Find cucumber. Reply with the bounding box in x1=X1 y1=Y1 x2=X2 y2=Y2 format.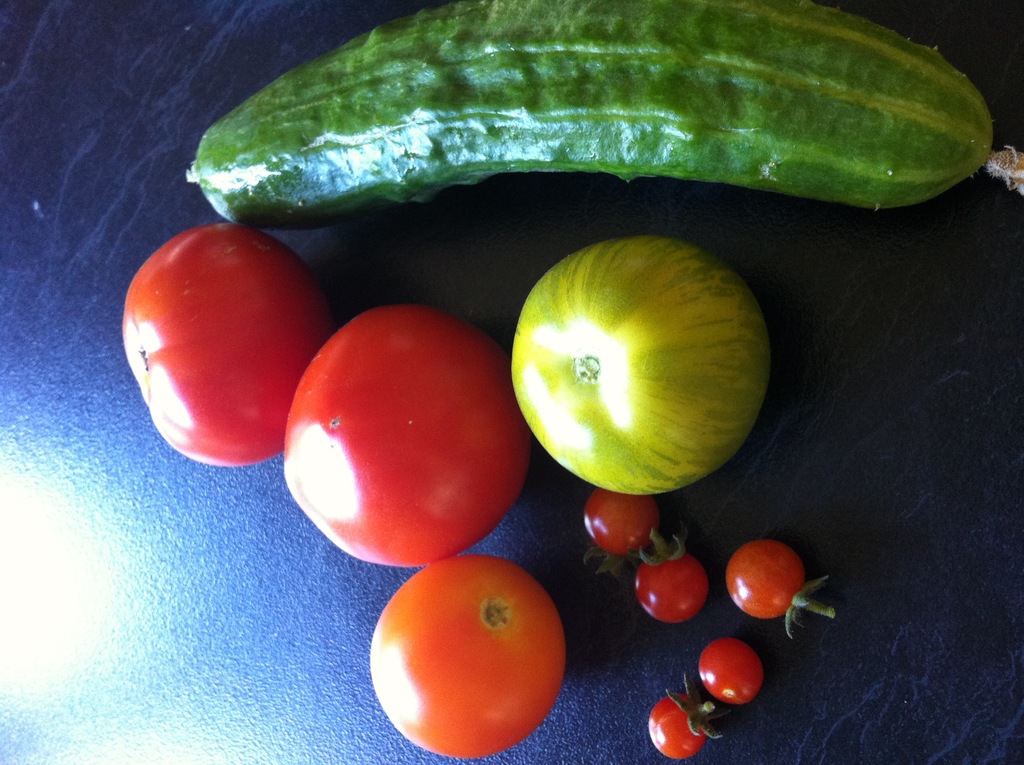
x1=173 y1=4 x2=1023 y2=241.
